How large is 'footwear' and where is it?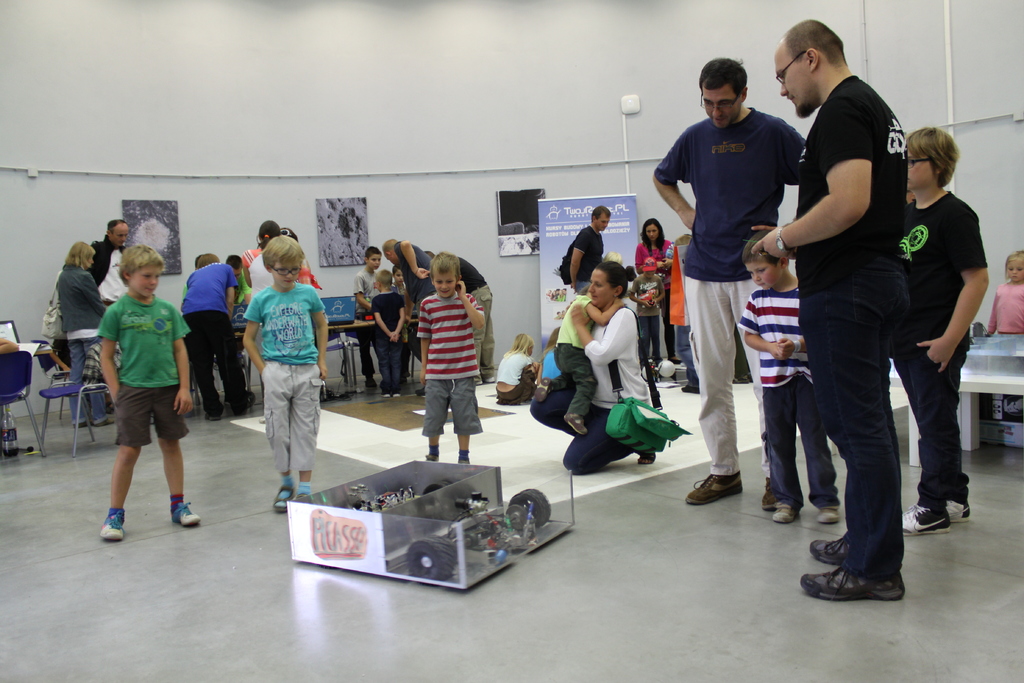
Bounding box: <region>813, 529, 852, 567</region>.
